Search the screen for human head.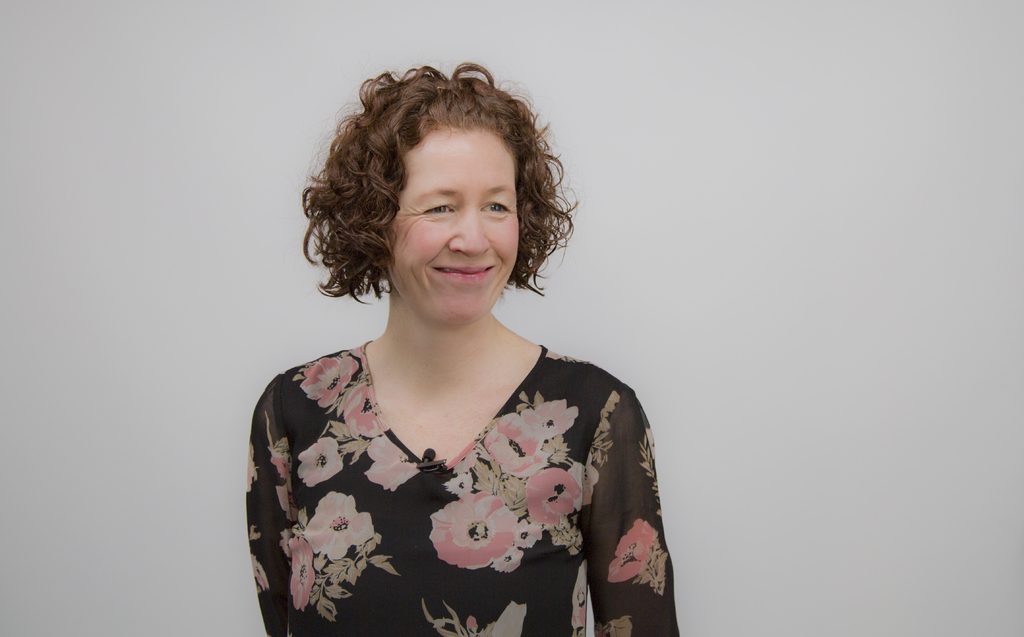
Found at l=327, t=74, r=547, b=303.
